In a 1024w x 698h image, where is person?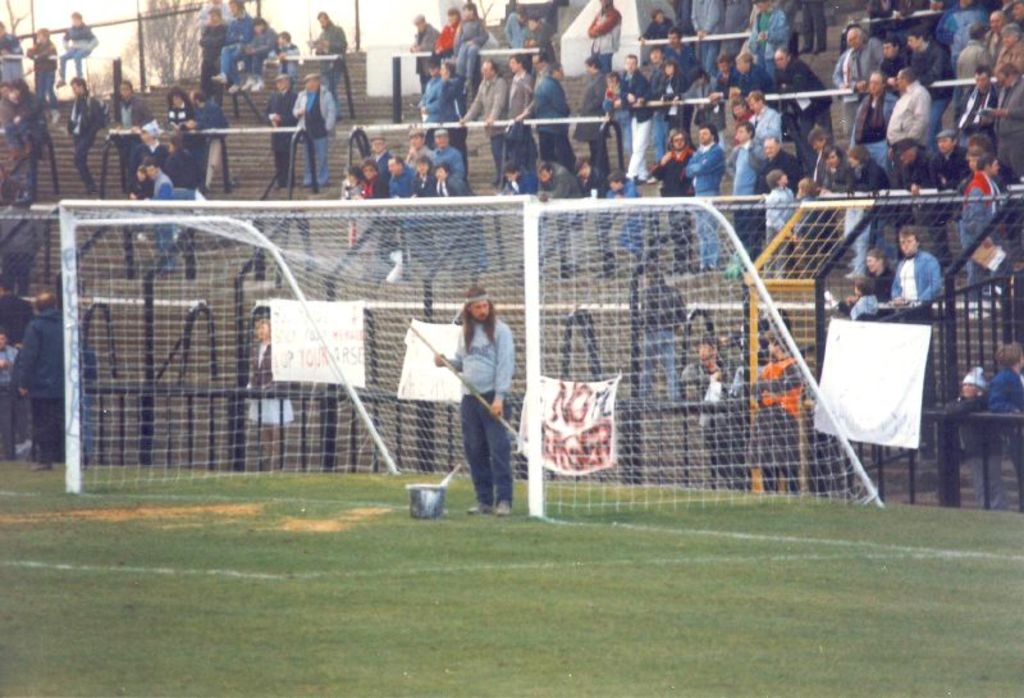
locate(184, 86, 229, 177).
